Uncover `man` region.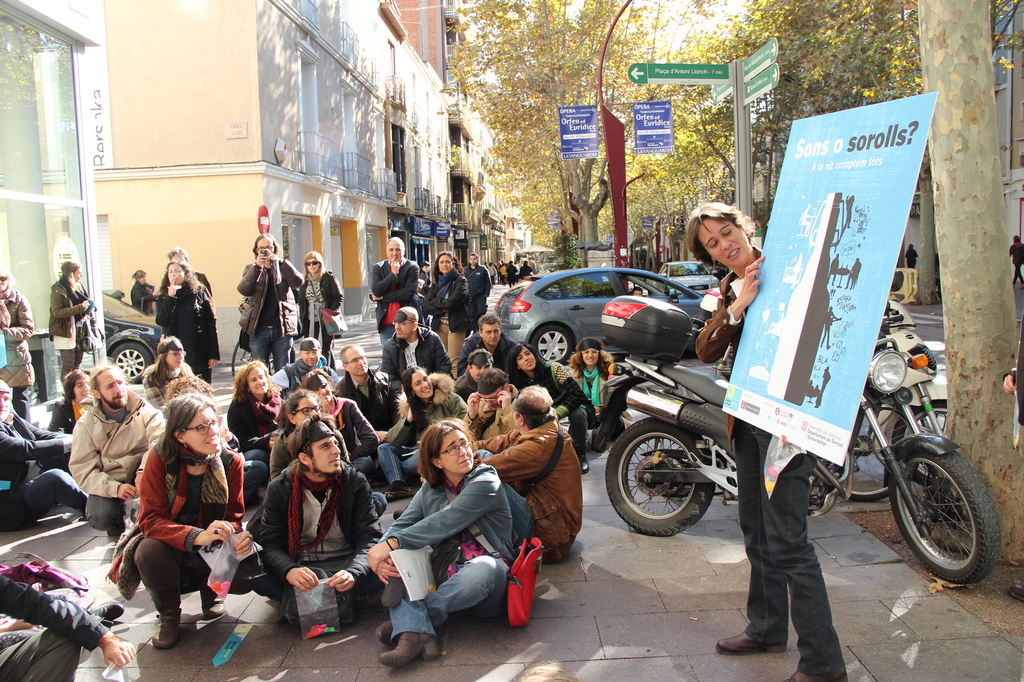
Uncovered: [left=475, top=383, right=582, bottom=560].
